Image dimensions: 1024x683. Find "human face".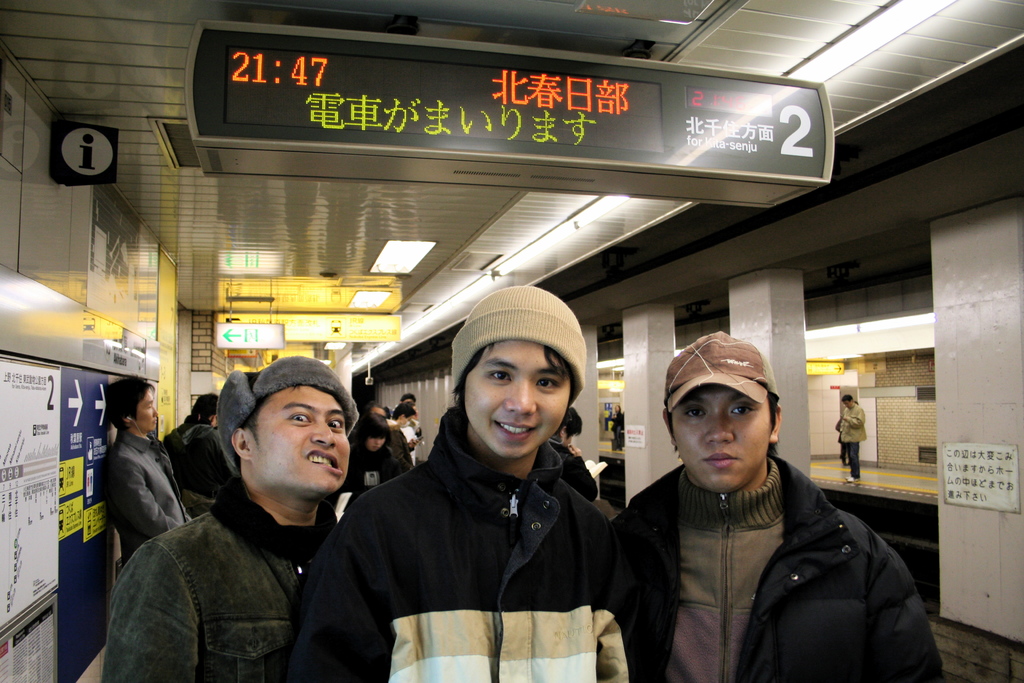
box(138, 390, 164, 435).
